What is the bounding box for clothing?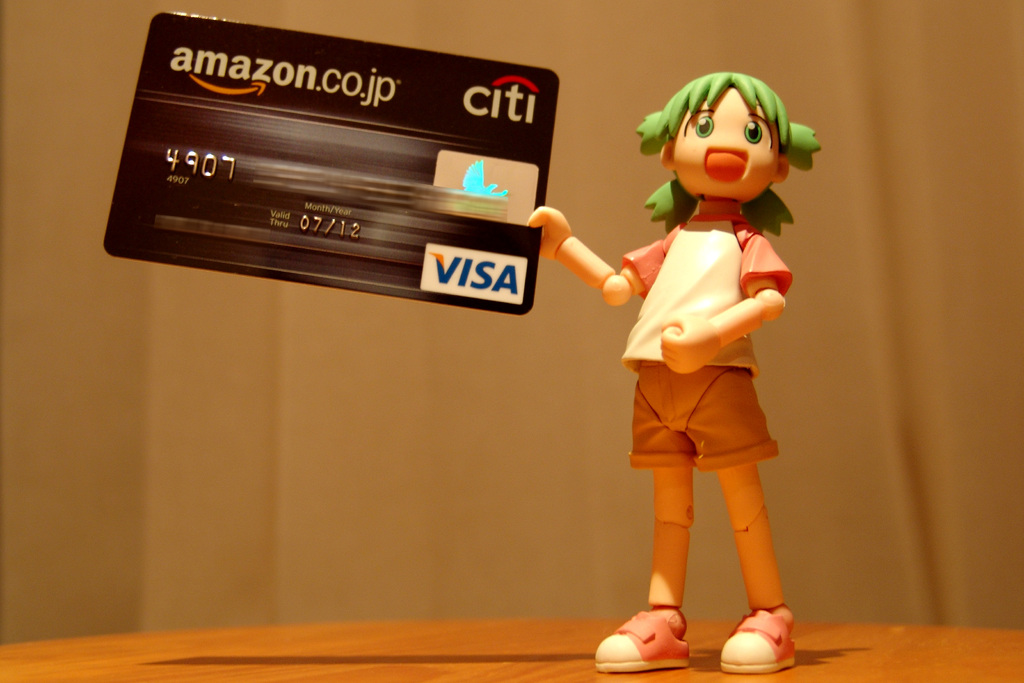
[left=619, top=200, right=793, bottom=469].
